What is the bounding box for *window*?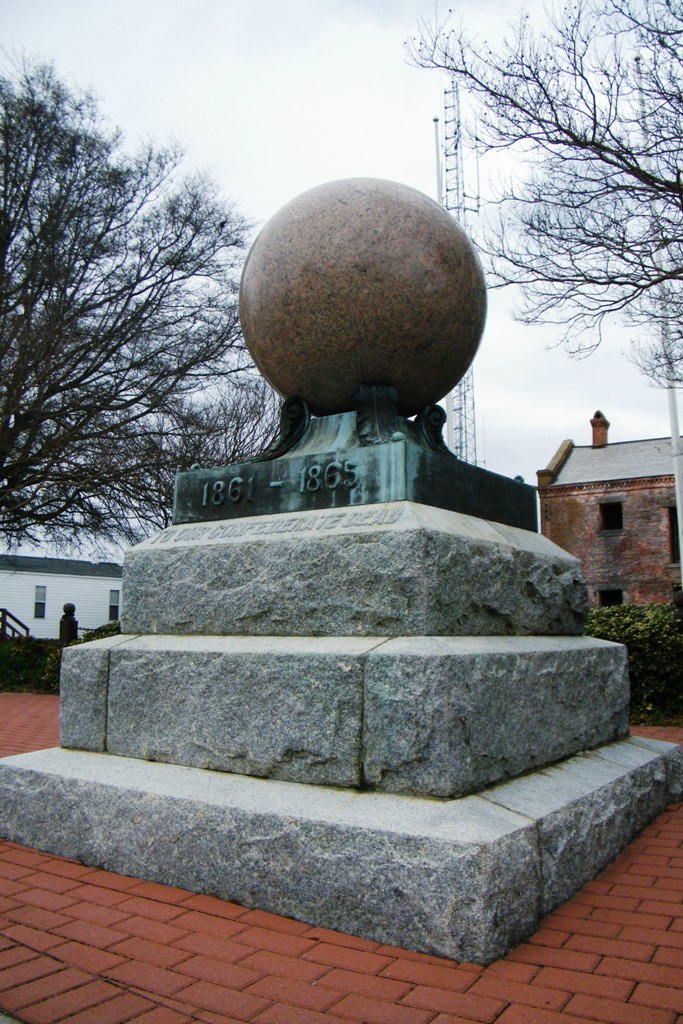
[left=598, top=589, right=625, bottom=613].
